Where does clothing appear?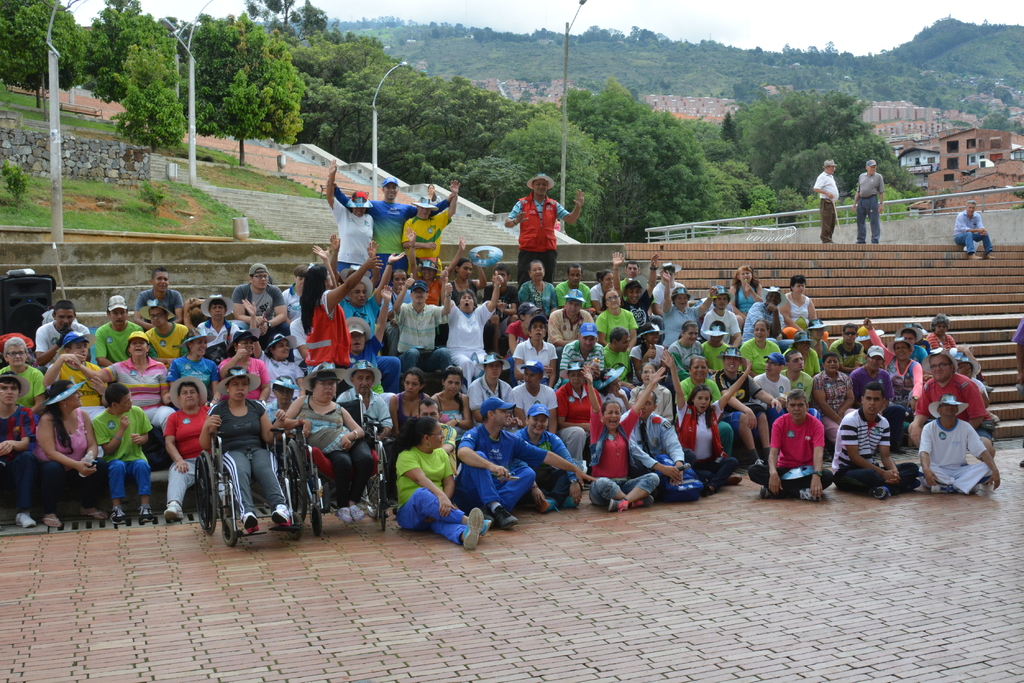
Appears at <region>637, 403, 680, 458</region>.
